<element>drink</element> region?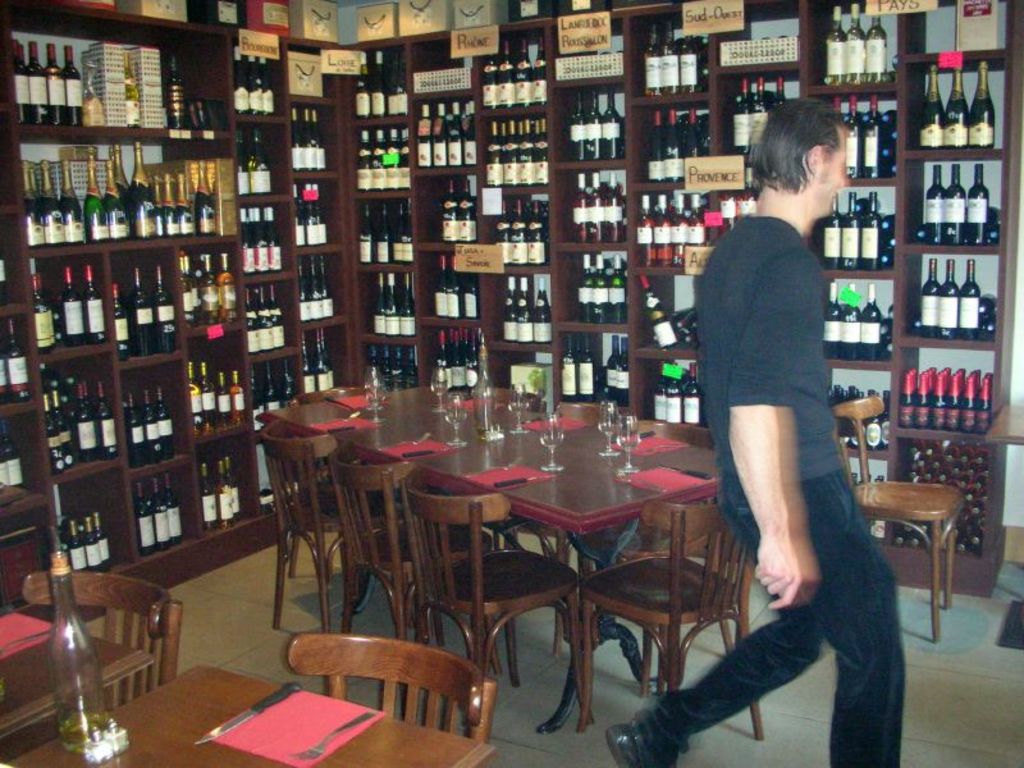
region(480, 45, 500, 110)
